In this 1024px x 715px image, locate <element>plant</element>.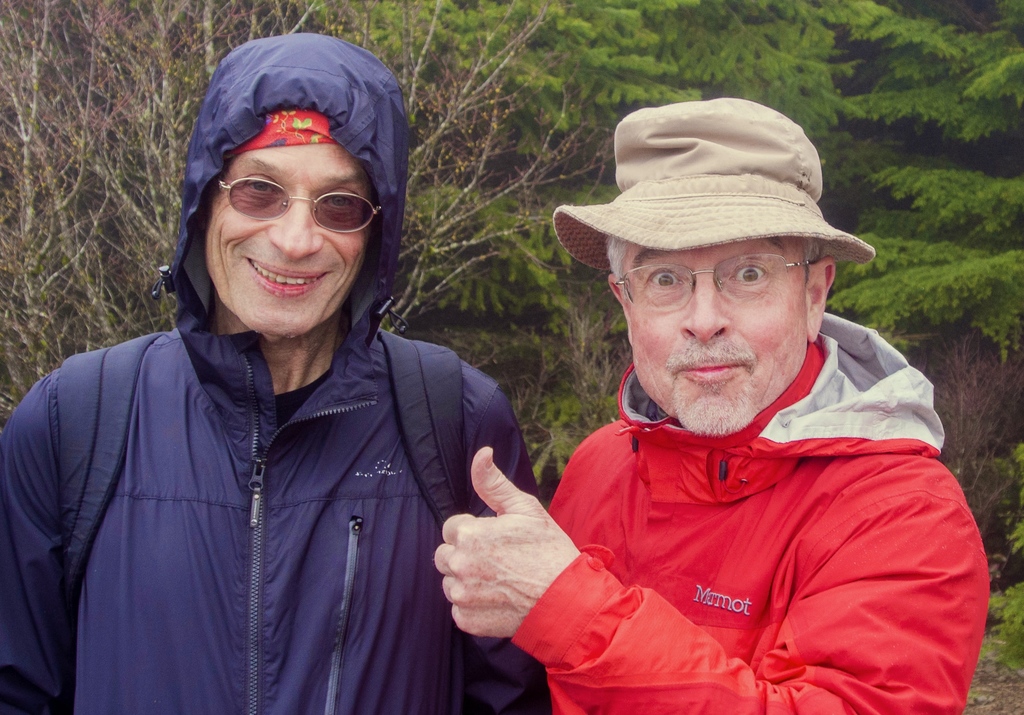
Bounding box: x1=320, y1=0, x2=1023, y2=714.
